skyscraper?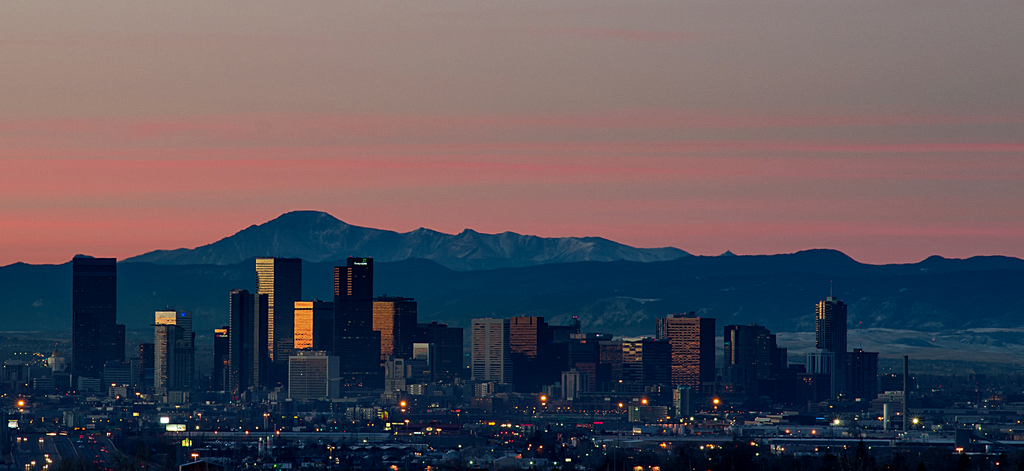
l=68, t=257, r=117, b=390
